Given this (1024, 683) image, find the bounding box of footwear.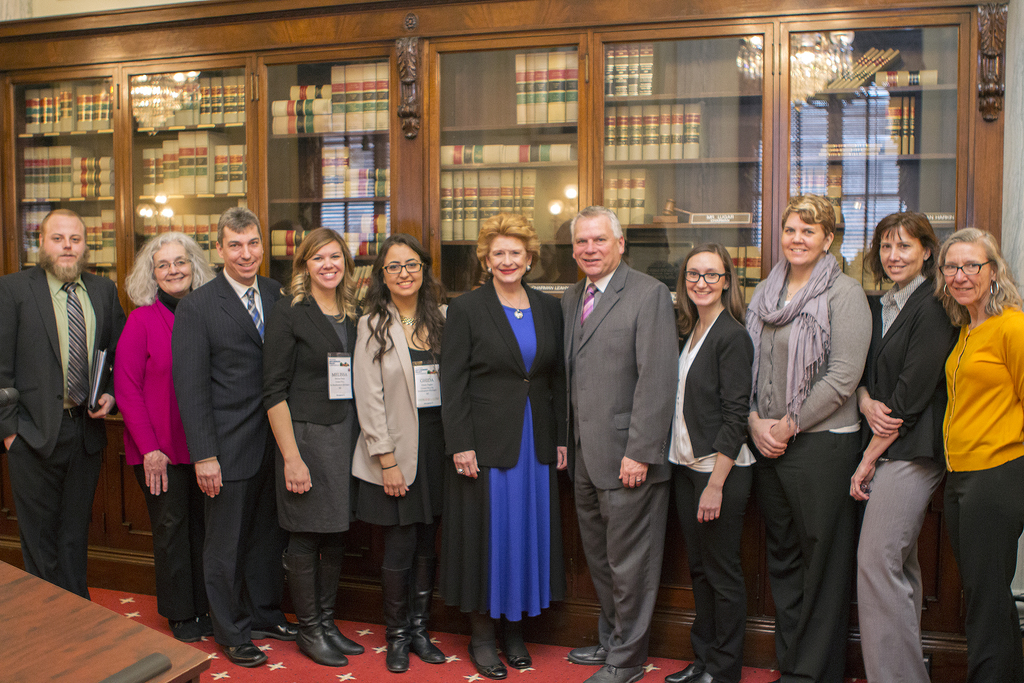
bbox=[170, 616, 204, 642].
